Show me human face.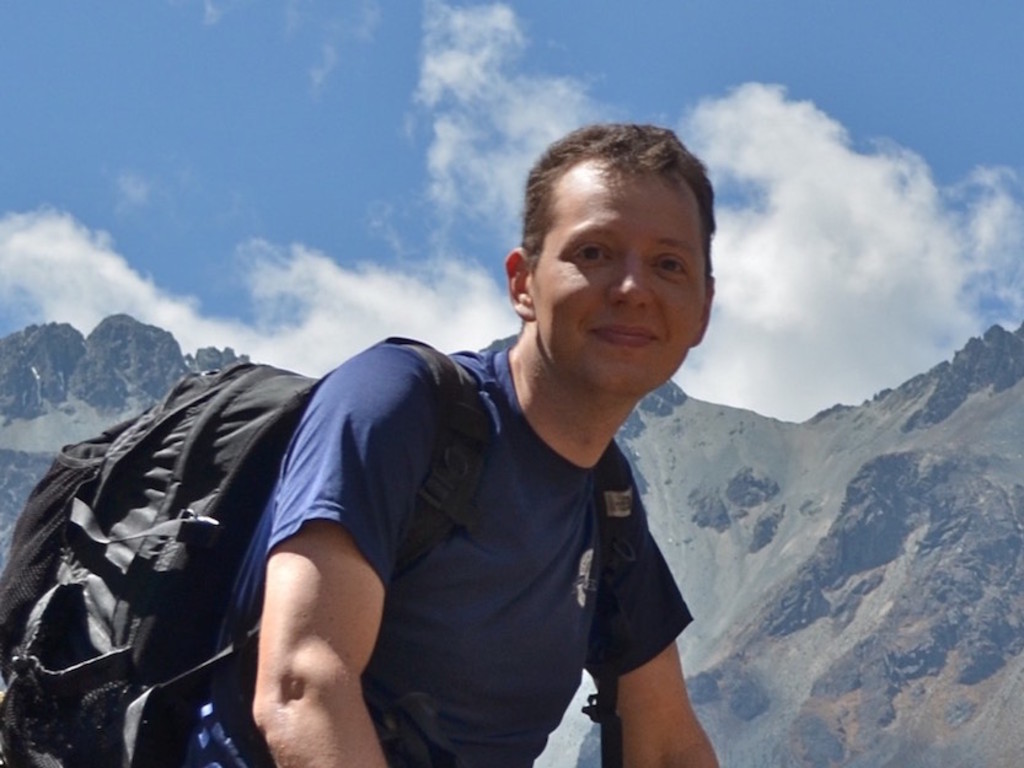
human face is here: (518,160,706,399).
